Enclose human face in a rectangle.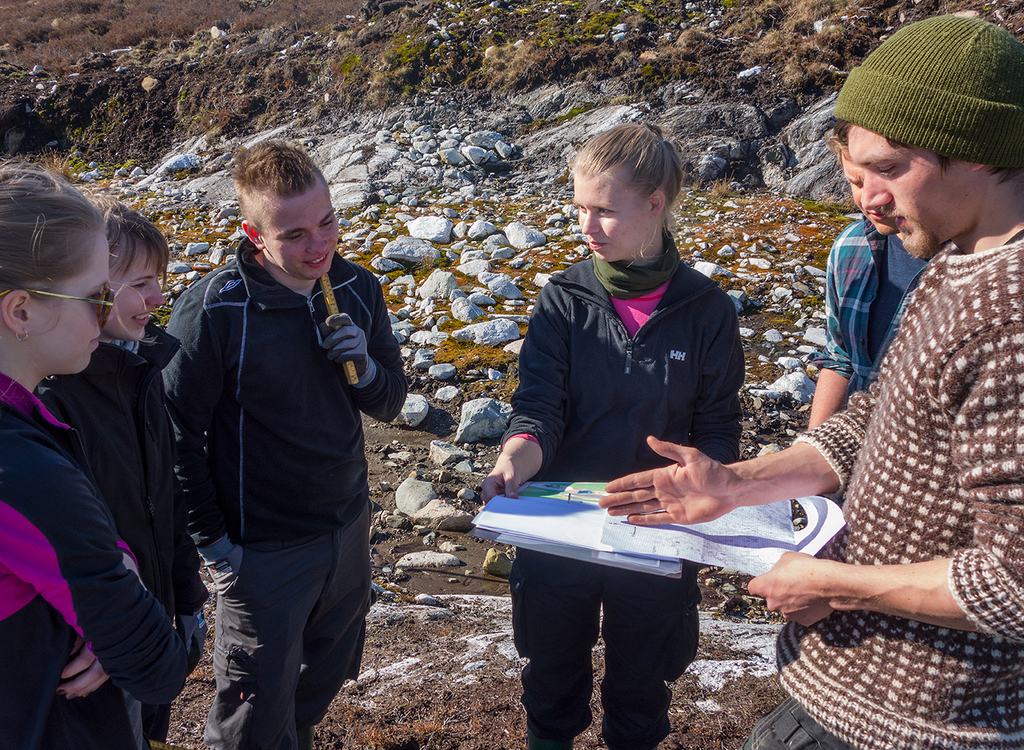
crop(570, 174, 649, 263).
